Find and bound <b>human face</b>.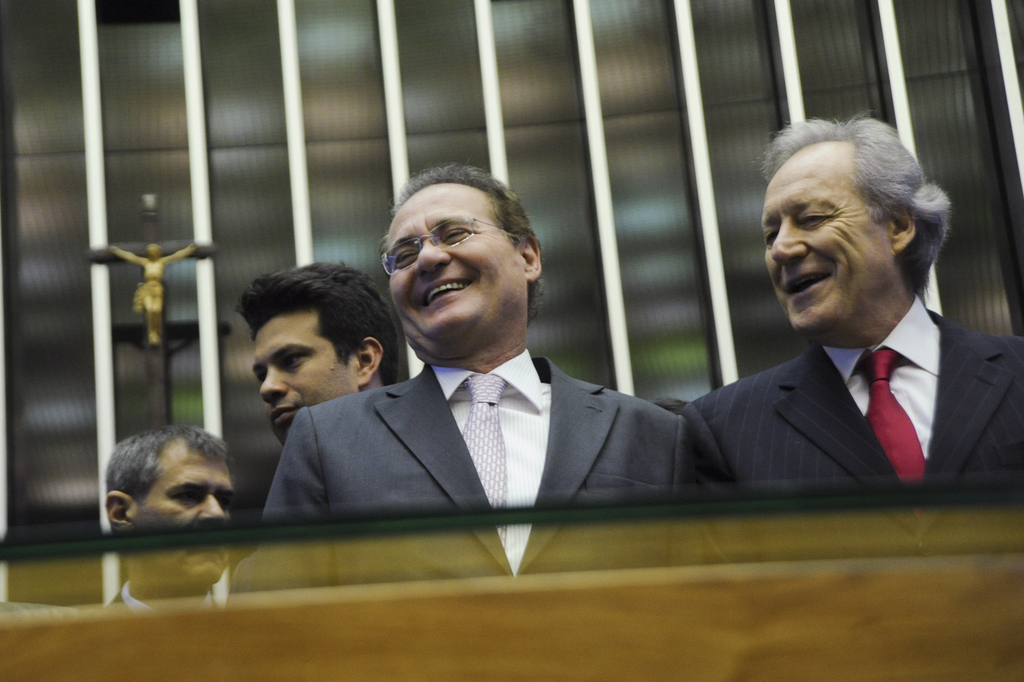
Bound: detection(246, 307, 368, 450).
